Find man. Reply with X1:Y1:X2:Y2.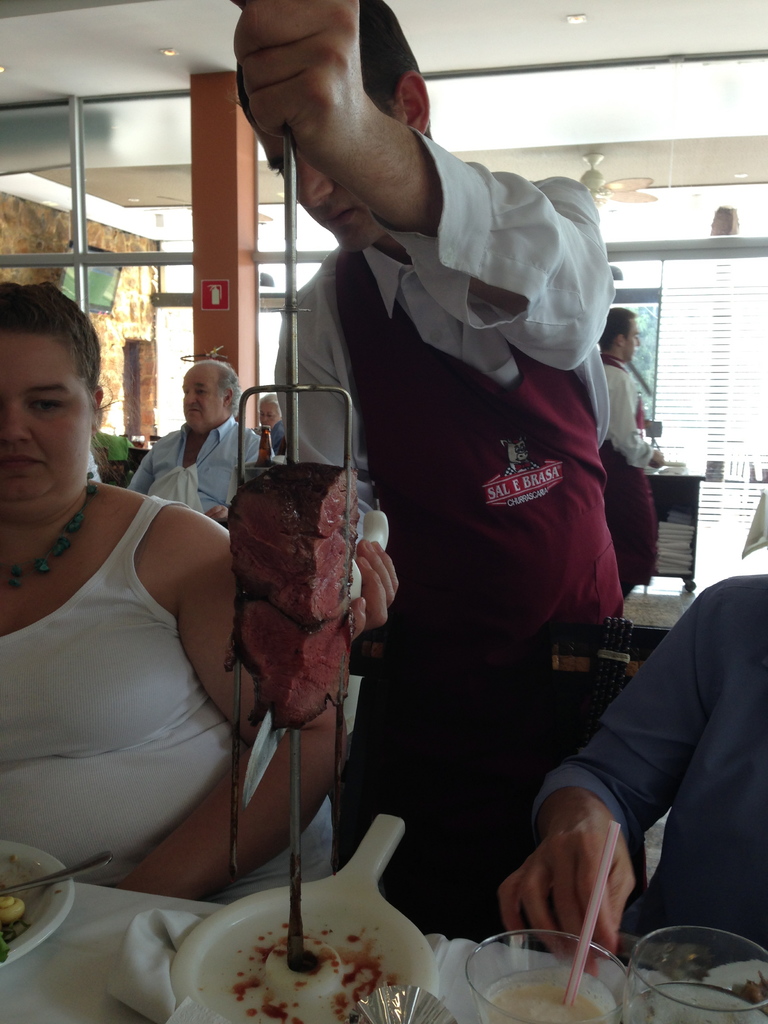
596:309:665:589.
